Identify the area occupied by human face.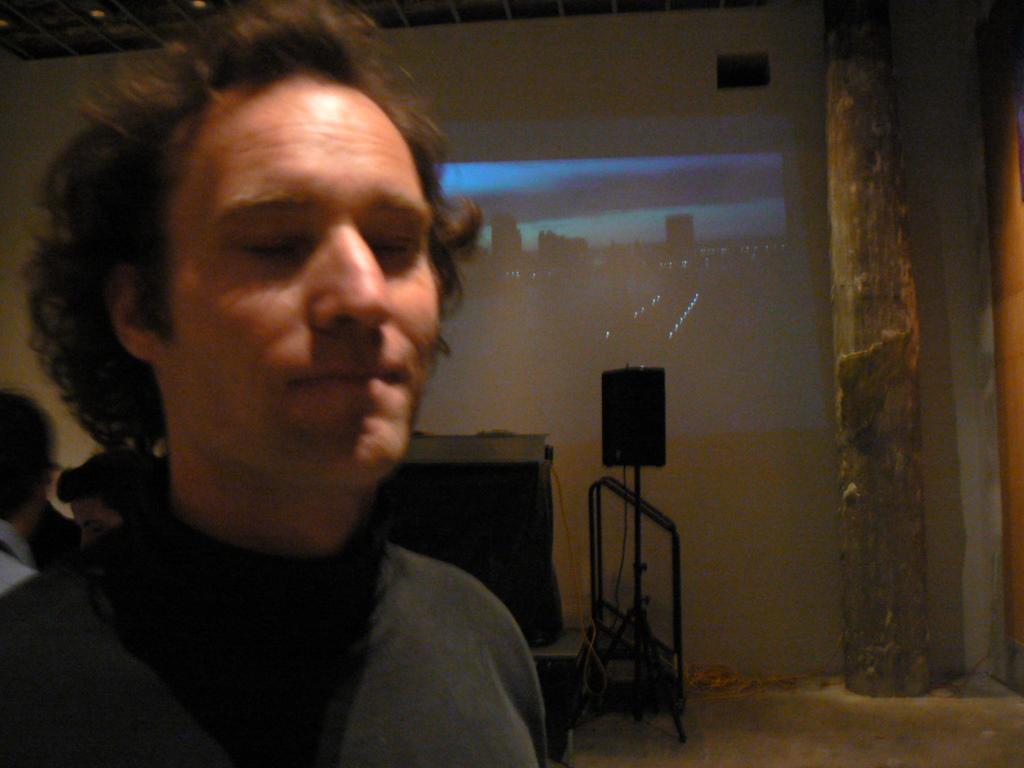
Area: (171, 67, 437, 489).
